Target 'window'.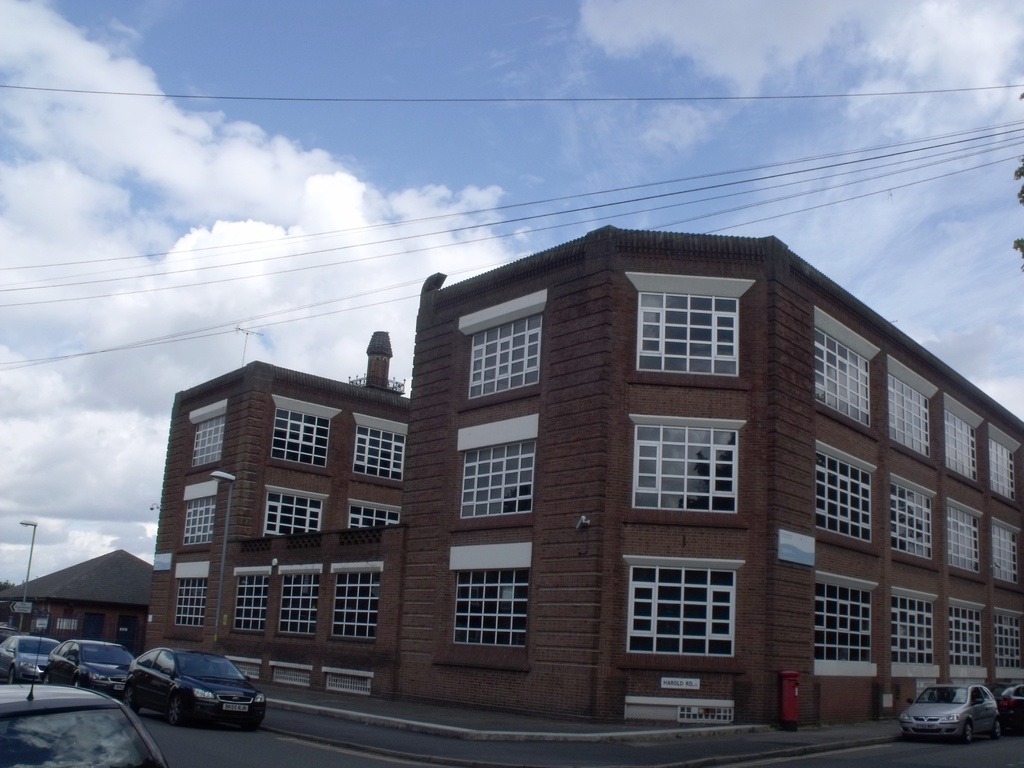
Target region: (left=984, top=429, right=1021, bottom=497).
